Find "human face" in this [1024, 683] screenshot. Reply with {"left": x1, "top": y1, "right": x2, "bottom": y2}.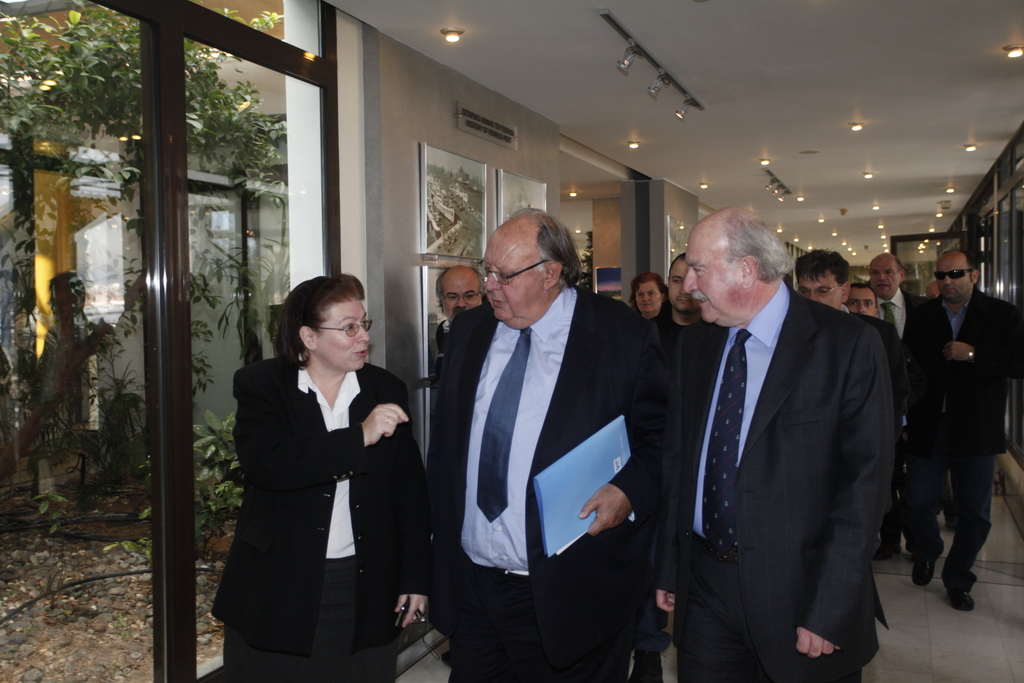
{"left": 481, "top": 228, "right": 547, "bottom": 331}.
